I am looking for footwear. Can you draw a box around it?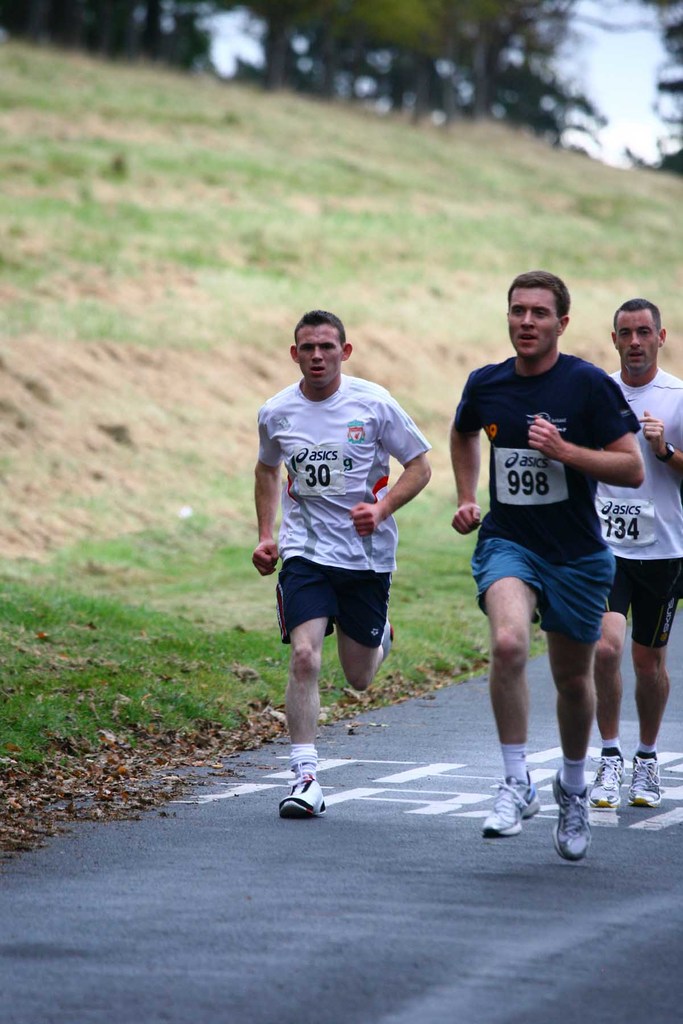
Sure, the bounding box is 482/760/539/837.
